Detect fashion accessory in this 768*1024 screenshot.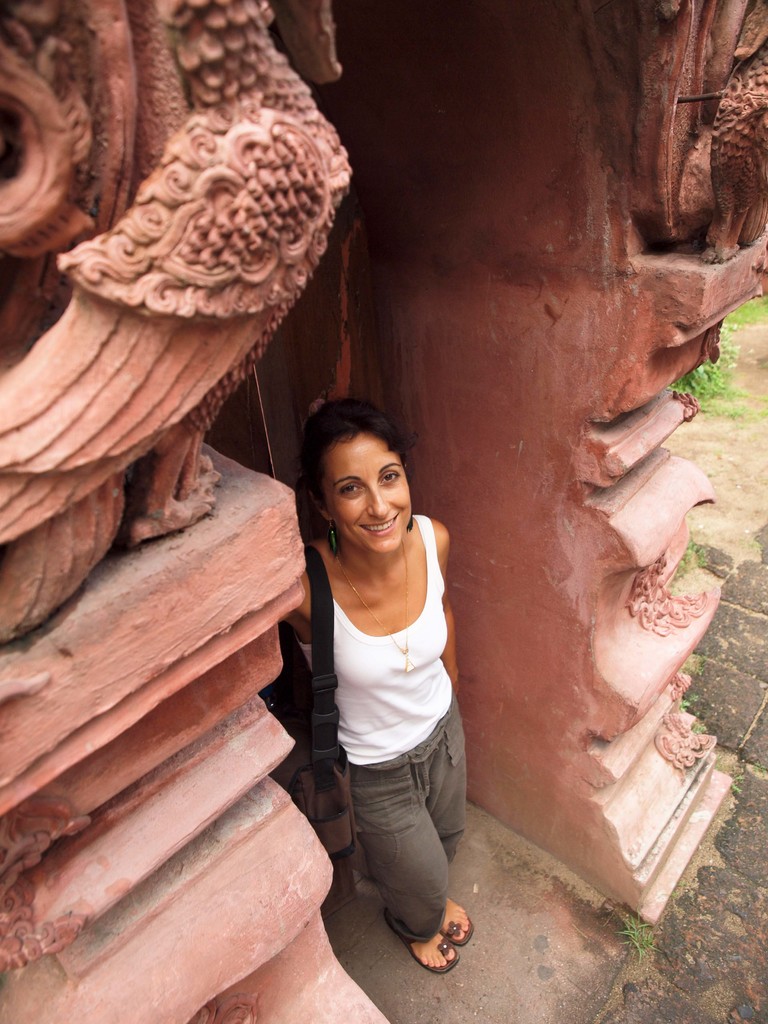
Detection: {"left": 383, "top": 915, "right": 460, "bottom": 975}.
